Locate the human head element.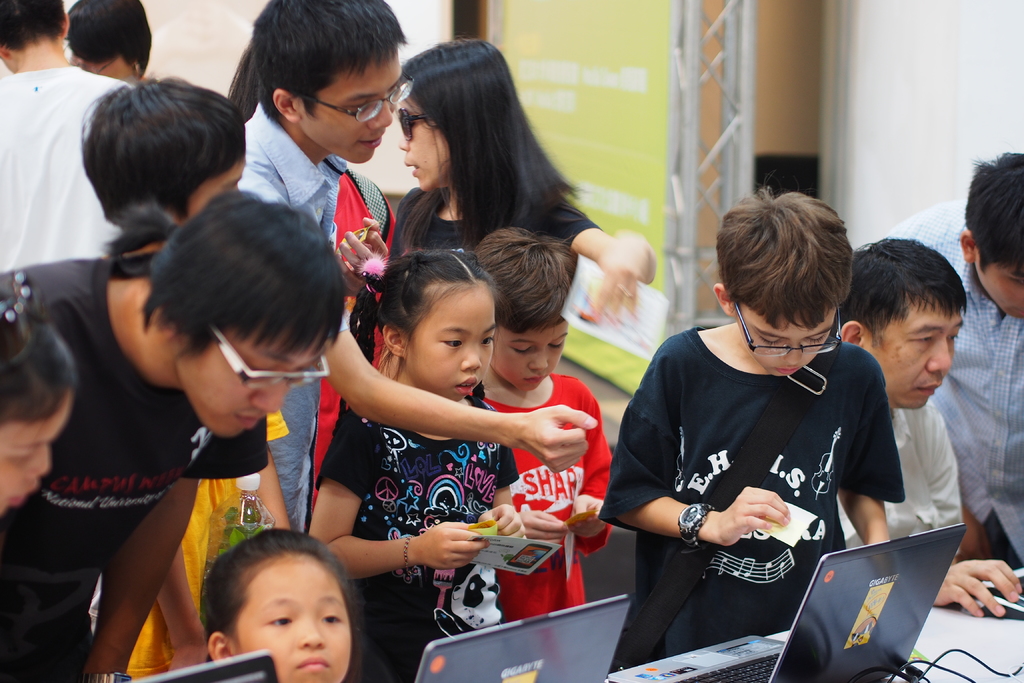
Element bbox: bbox=[247, 0, 413, 163].
